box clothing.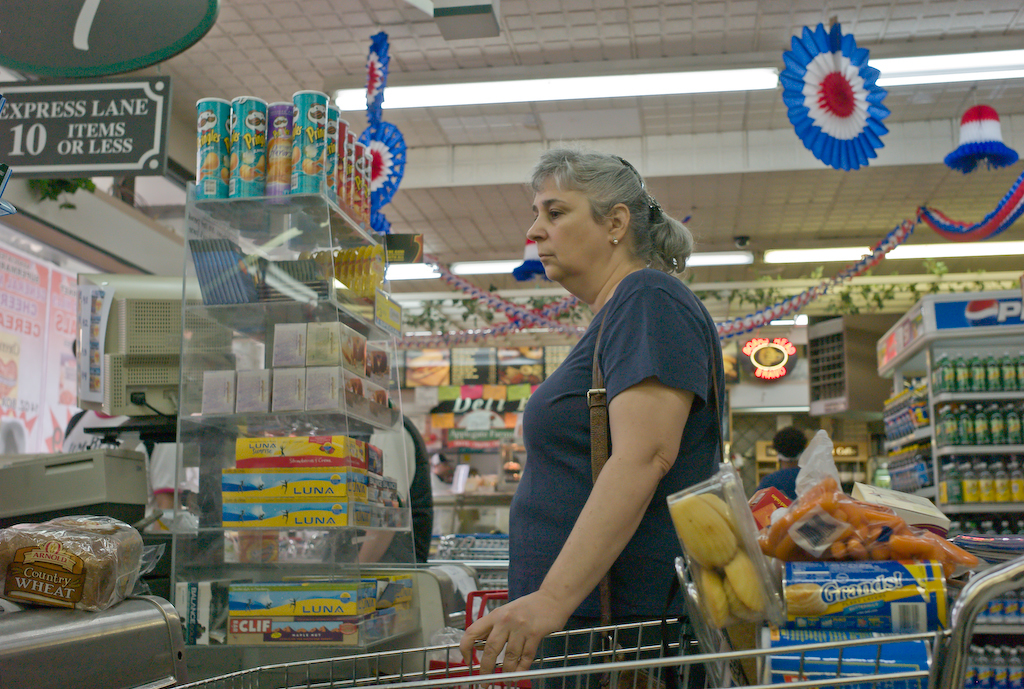
box=[753, 466, 799, 504].
